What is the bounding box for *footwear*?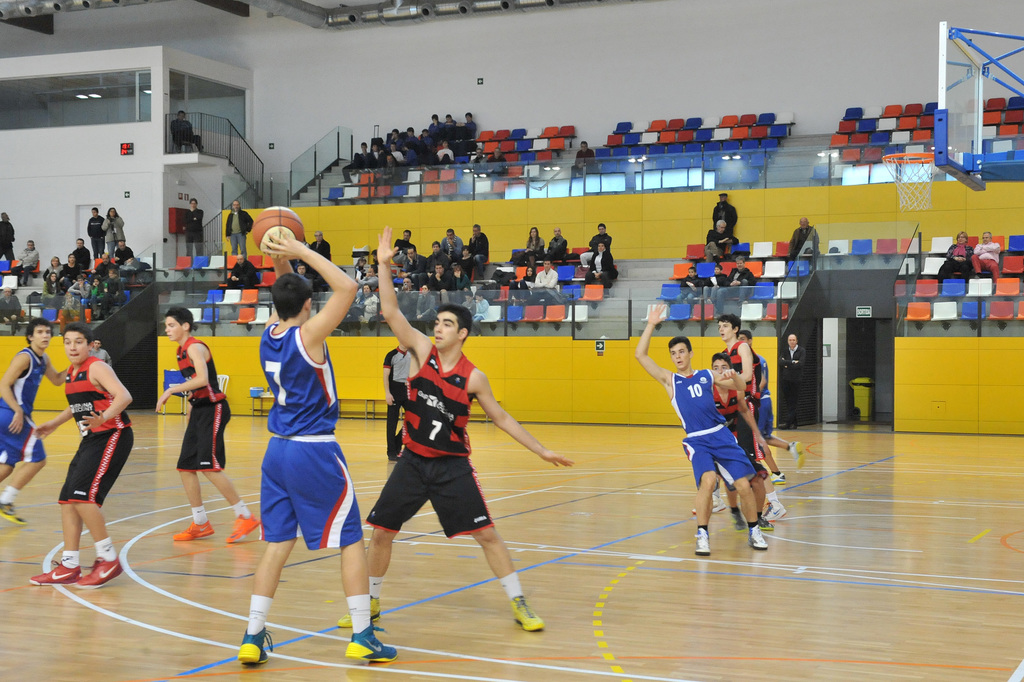
{"left": 737, "top": 510, "right": 746, "bottom": 533}.
